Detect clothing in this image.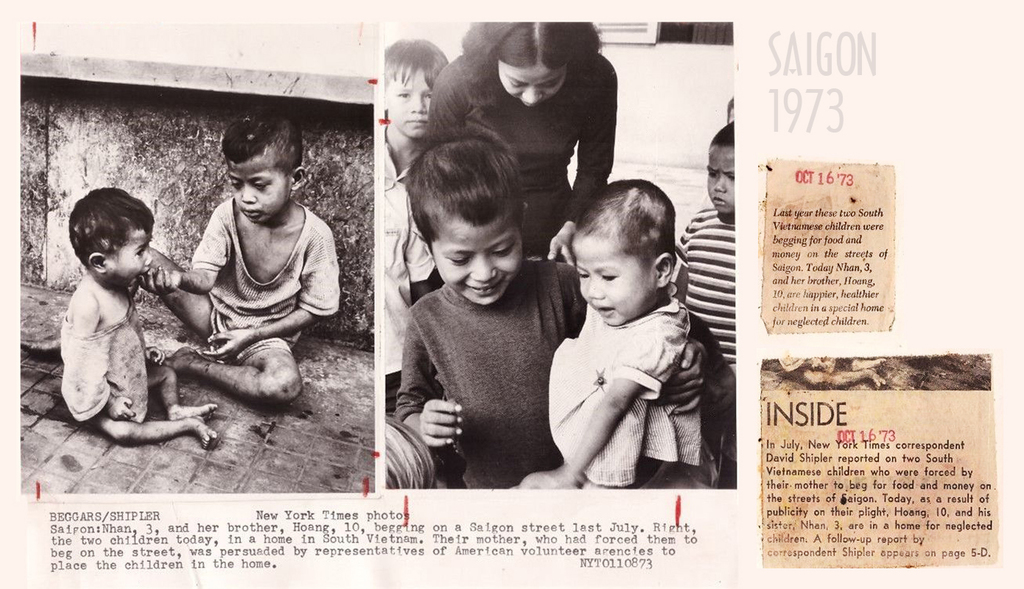
Detection: 540/300/710/467.
